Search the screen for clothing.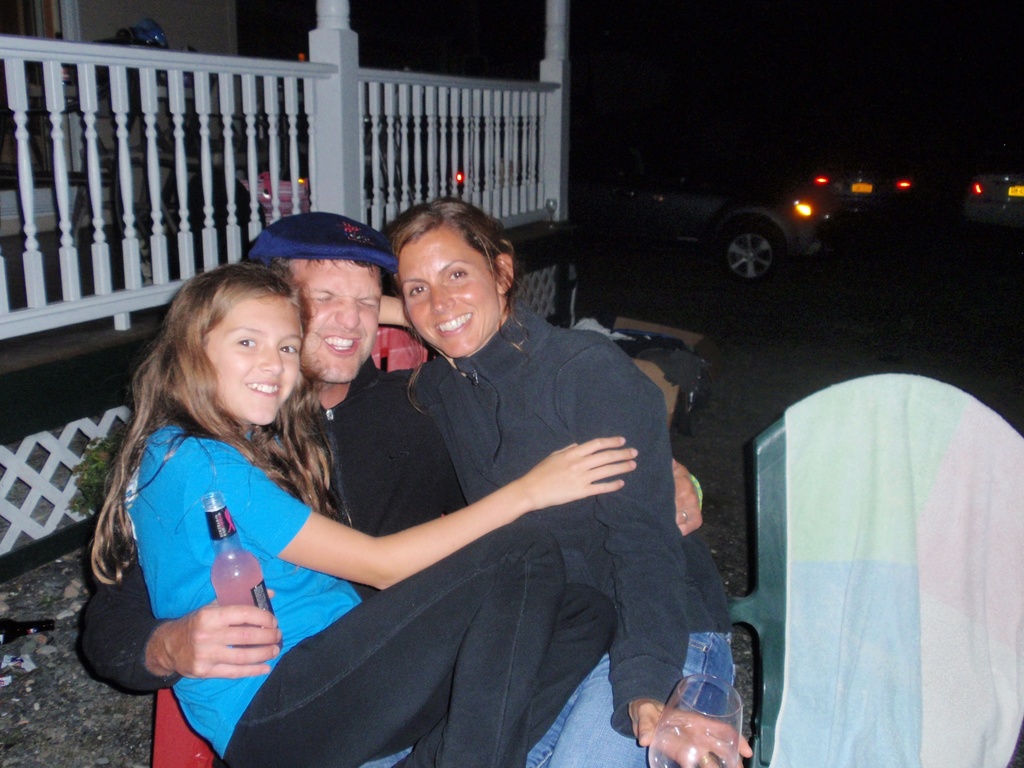
Found at x1=80, y1=367, x2=428, y2=756.
